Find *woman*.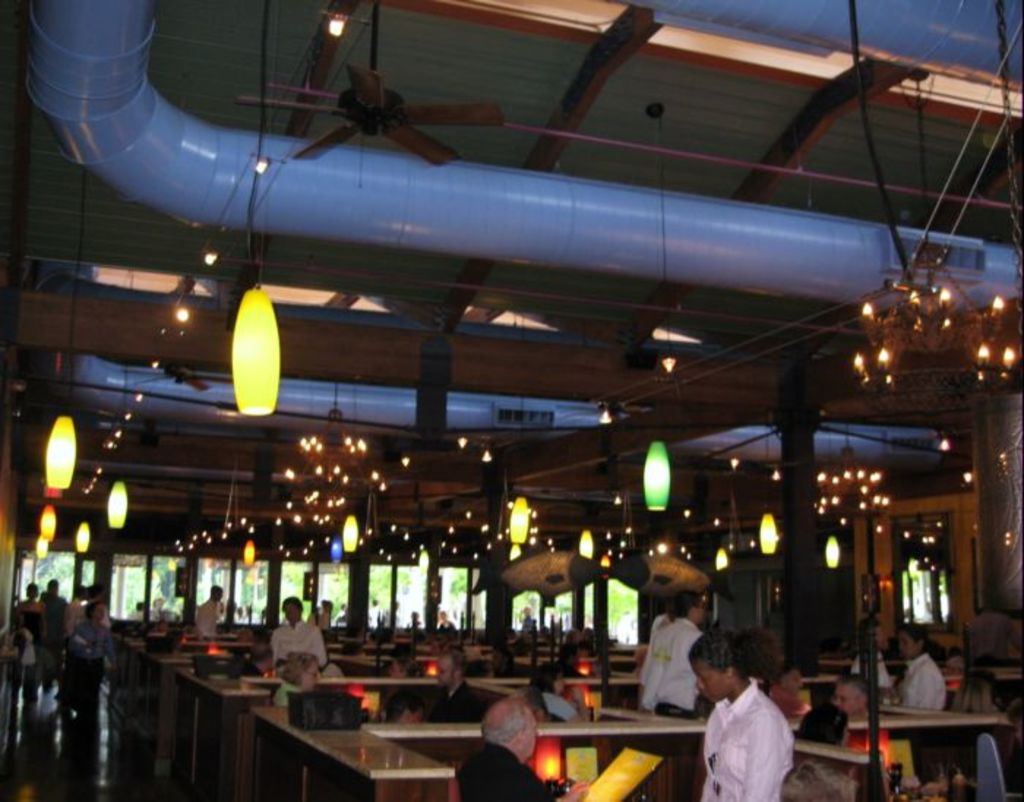
{"left": 897, "top": 621, "right": 938, "bottom": 710}.
